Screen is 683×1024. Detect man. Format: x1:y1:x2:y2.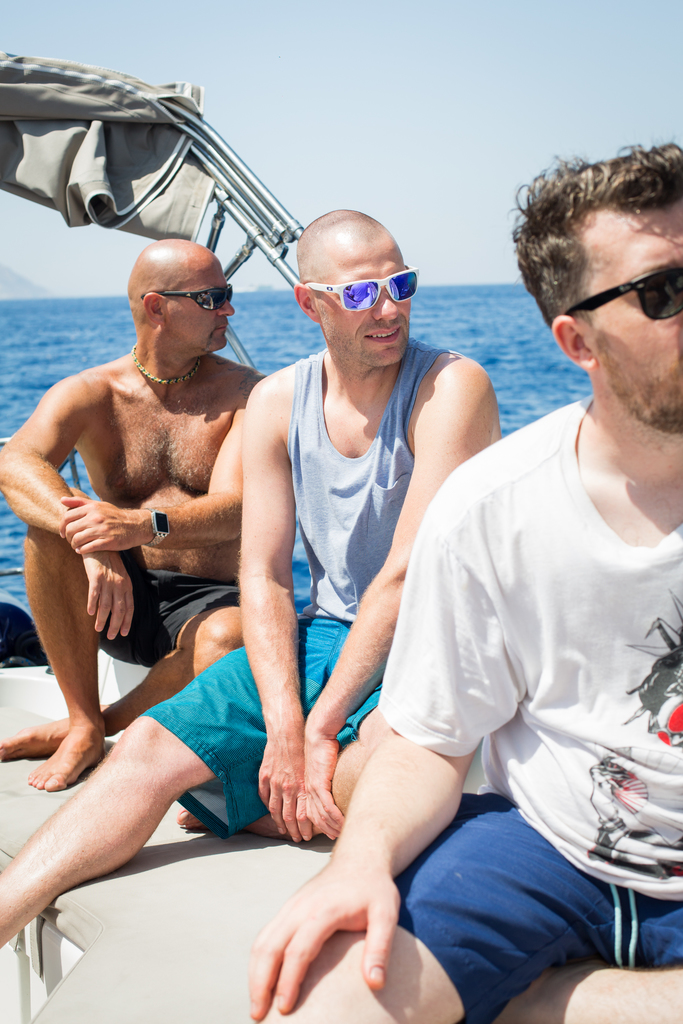
0:230:258:787.
